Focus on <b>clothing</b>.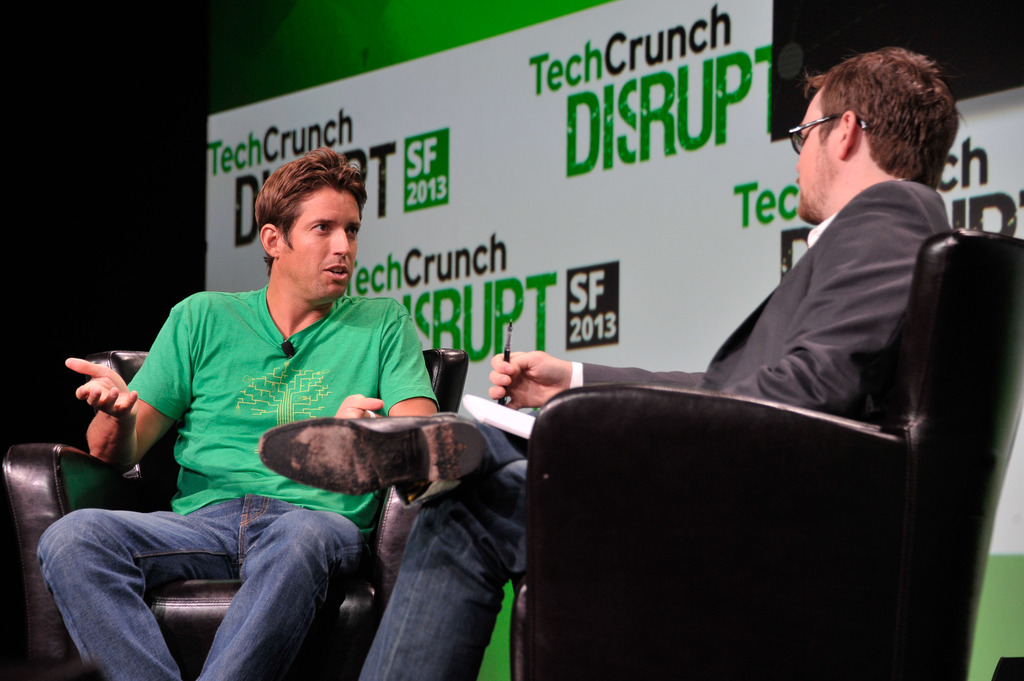
Focused at x1=355 y1=181 x2=952 y2=680.
